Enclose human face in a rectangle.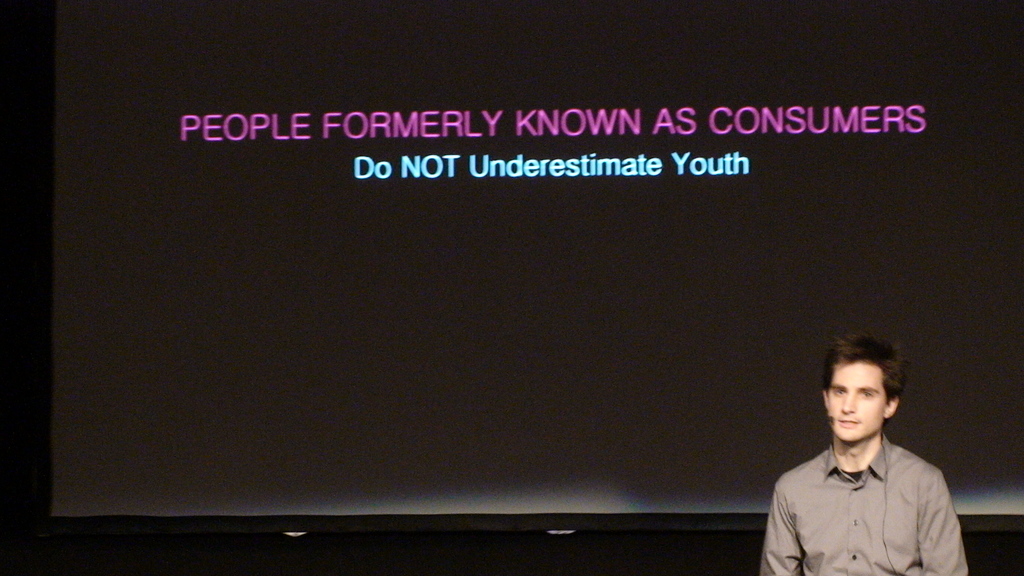
bbox(827, 358, 888, 439).
